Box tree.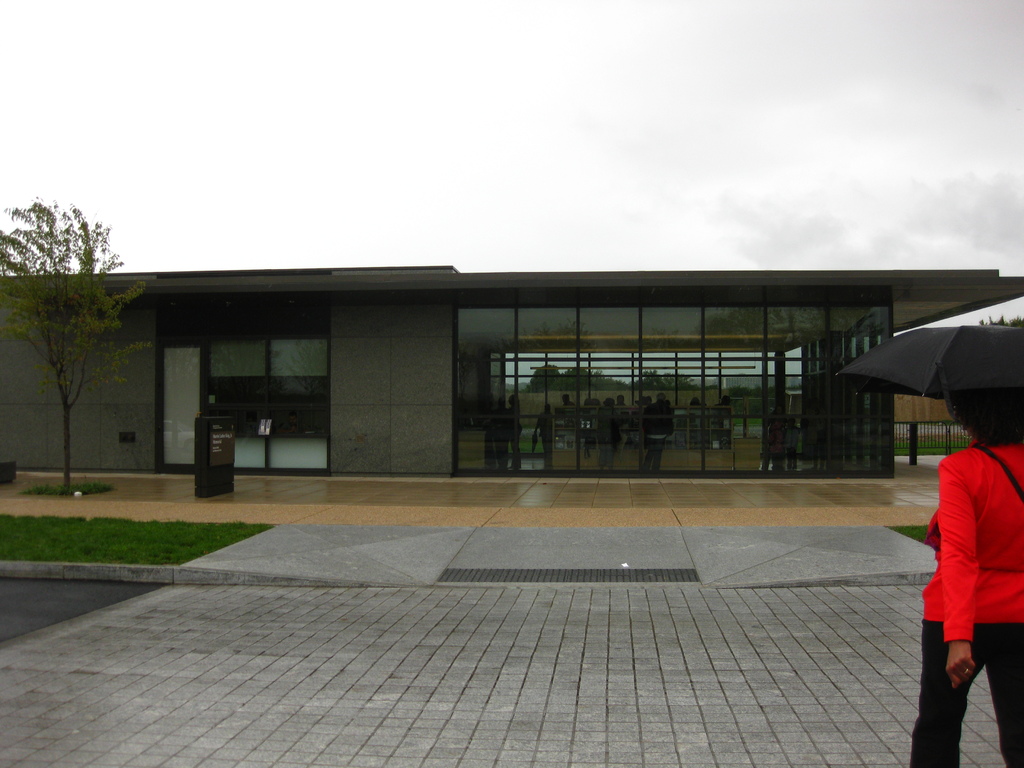
bbox(976, 313, 1023, 328).
